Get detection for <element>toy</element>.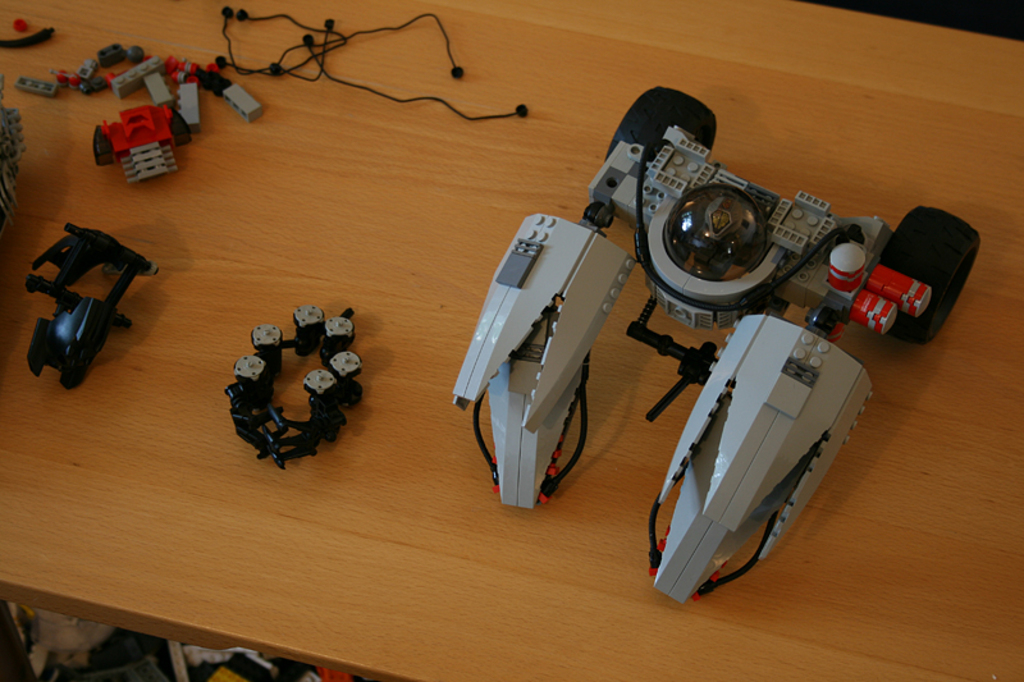
Detection: <region>14, 221, 157, 388</region>.
